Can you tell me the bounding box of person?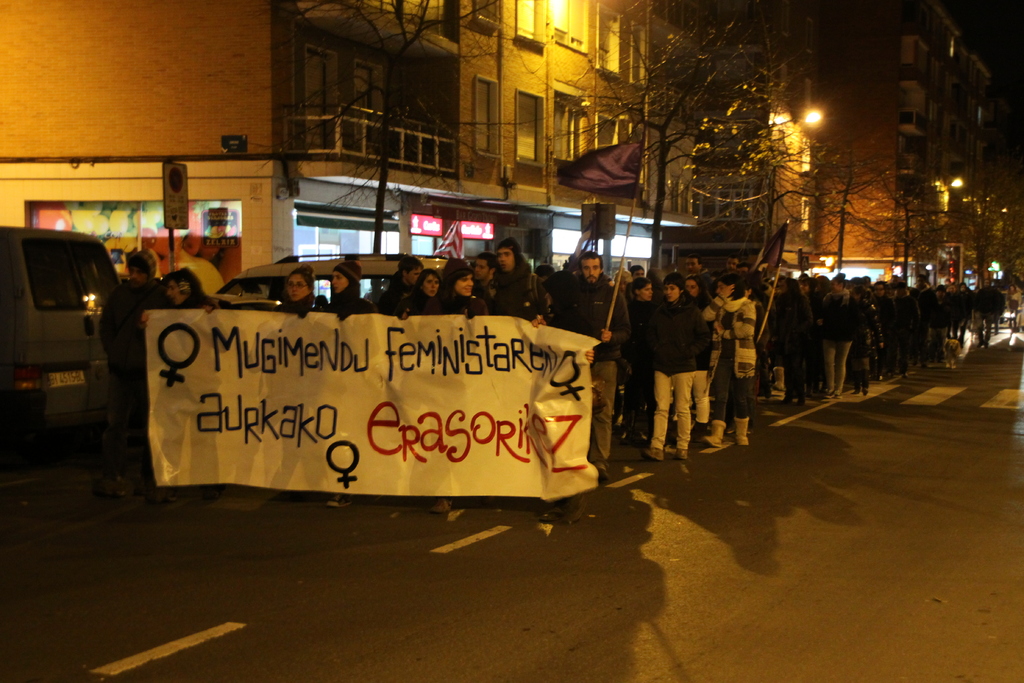
bbox=[631, 271, 650, 297].
